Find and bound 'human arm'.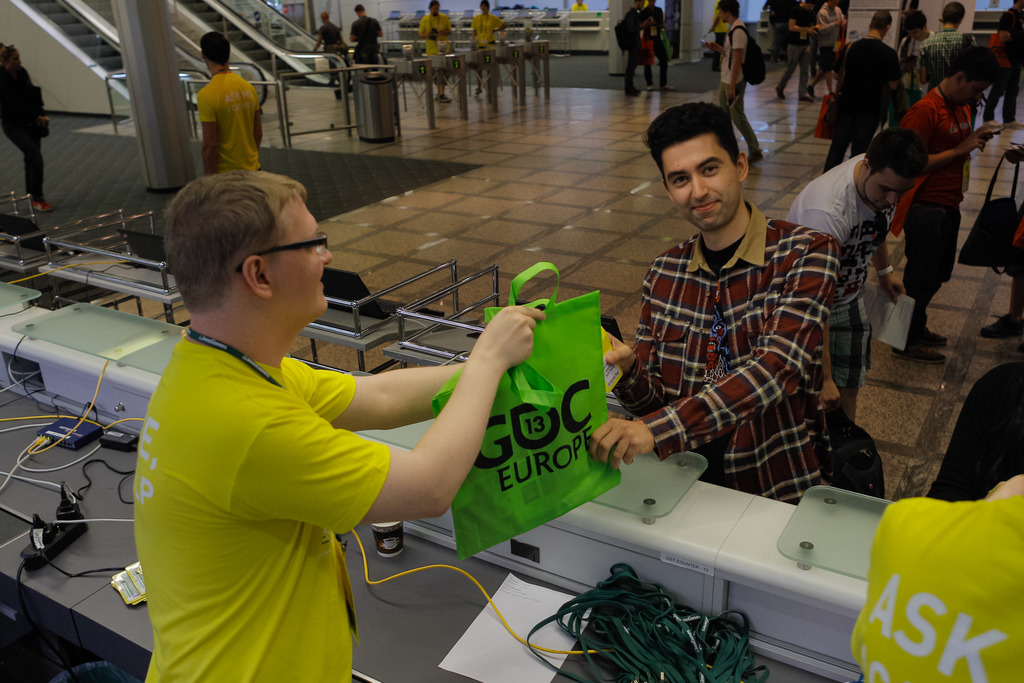
Bound: bbox(917, 34, 929, 85).
